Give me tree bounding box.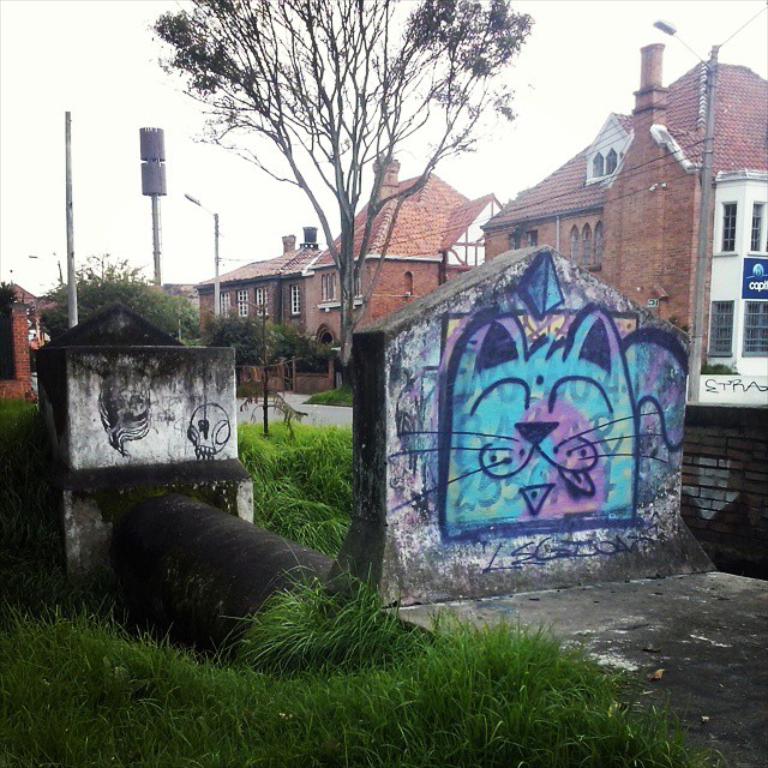
crop(30, 250, 185, 348).
